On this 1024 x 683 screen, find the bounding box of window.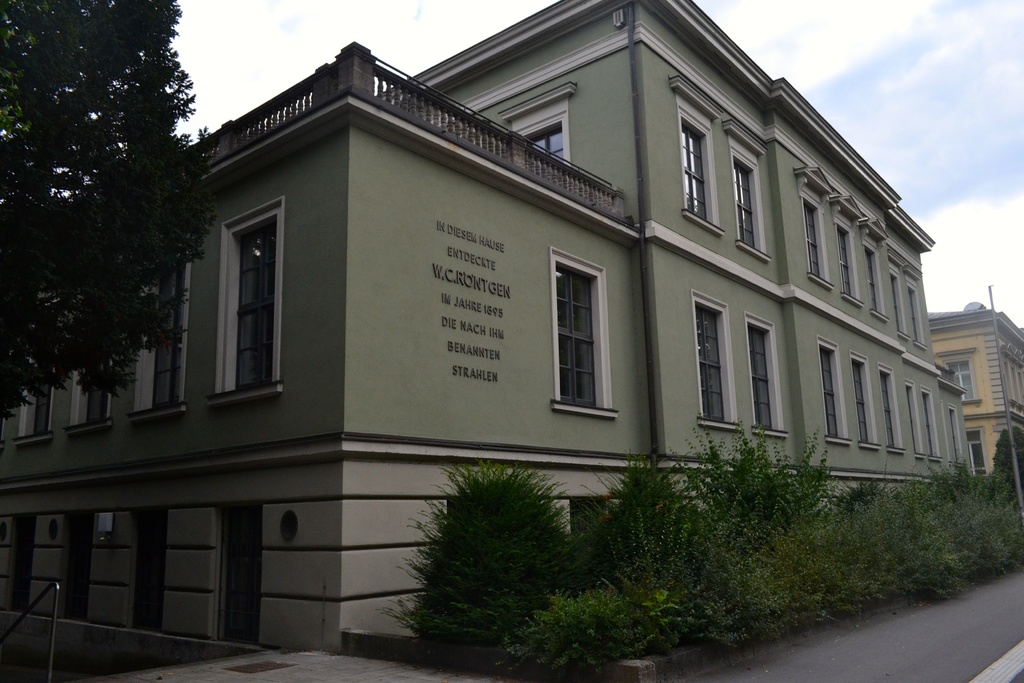
Bounding box: [x1=750, y1=325, x2=776, y2=431].
